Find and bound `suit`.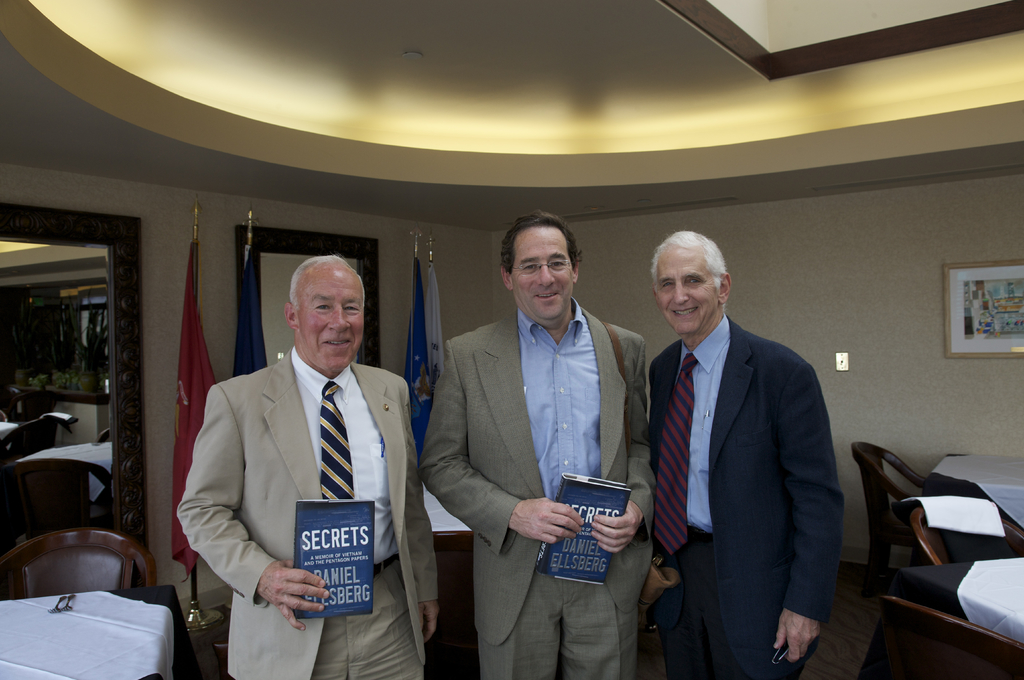
Bound: box=[419, 310, 655, 679].
